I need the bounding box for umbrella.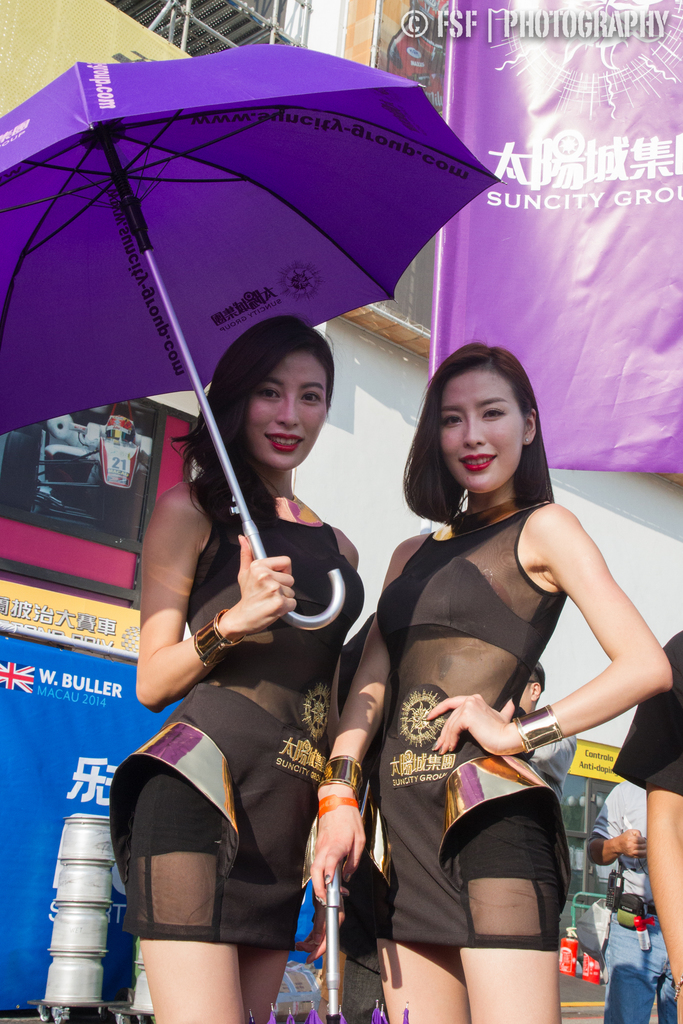
Here it is: x1=0, y1=43, x2=509, y2=634.
